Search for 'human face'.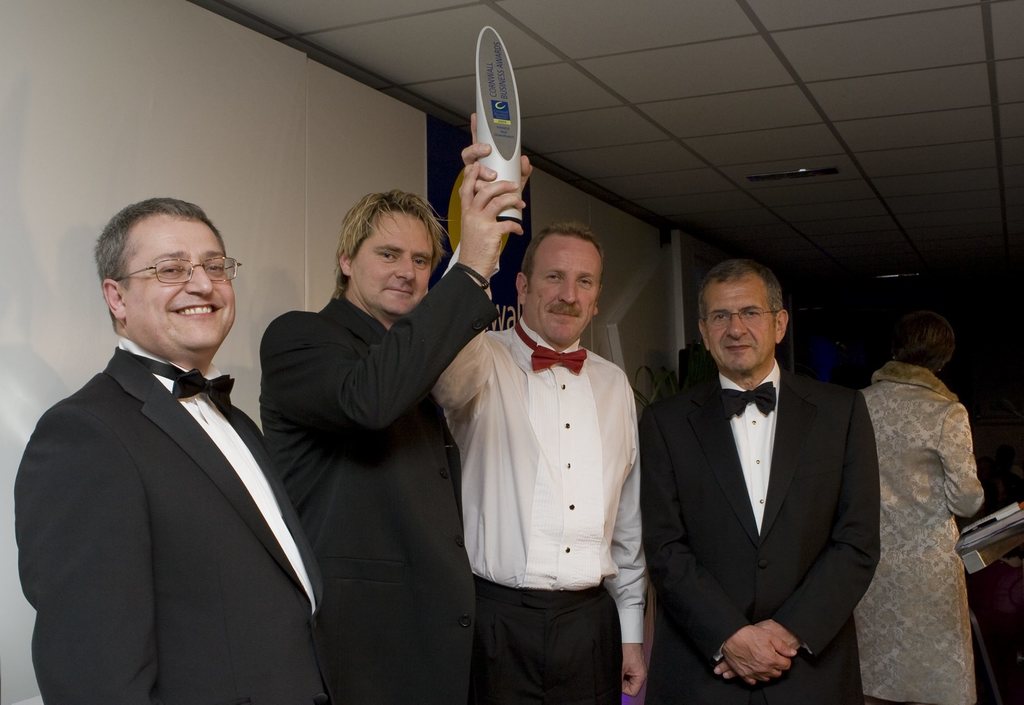
Found at (524, 232, 592, 333).
